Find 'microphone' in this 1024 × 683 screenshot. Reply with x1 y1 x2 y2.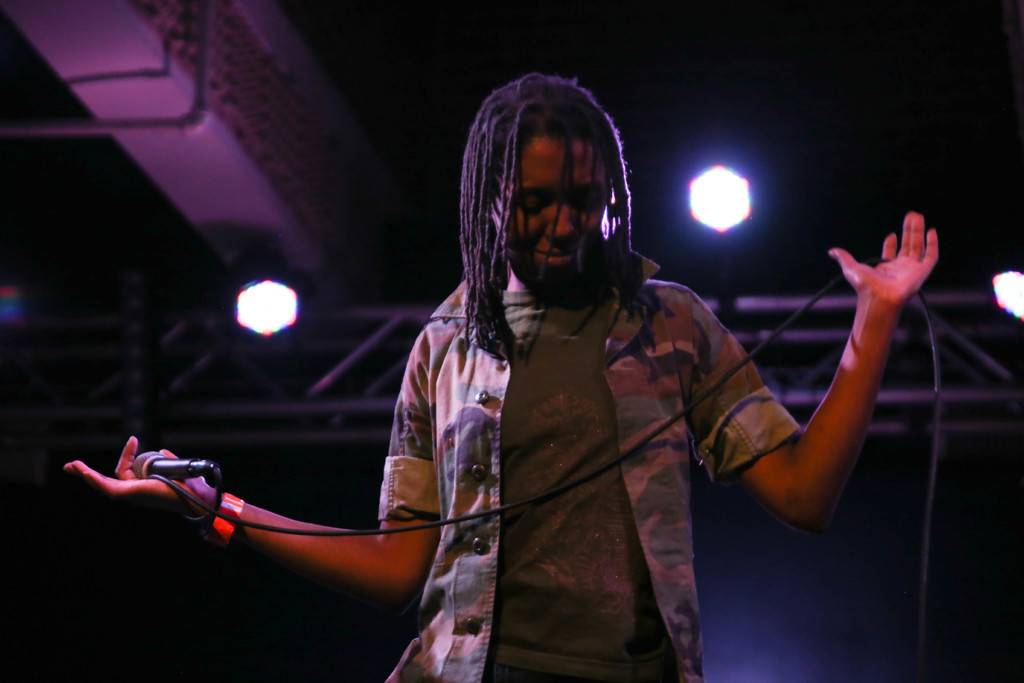
129 448 220 481.
